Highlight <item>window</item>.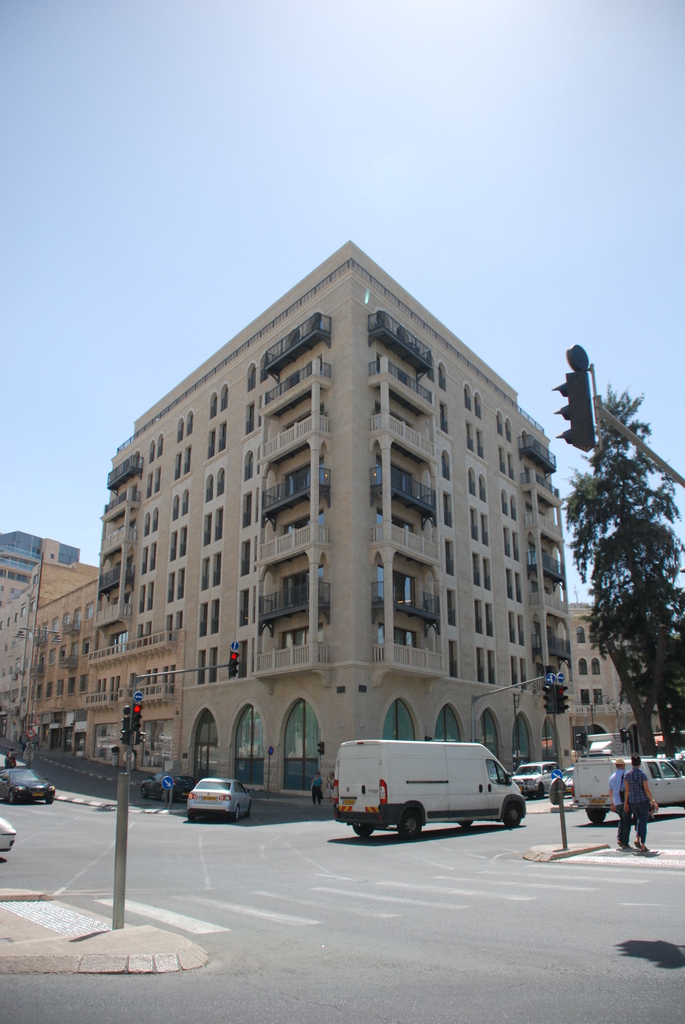
Highlighted region: (x1=239, y1=644, x2=248, y2=681).
